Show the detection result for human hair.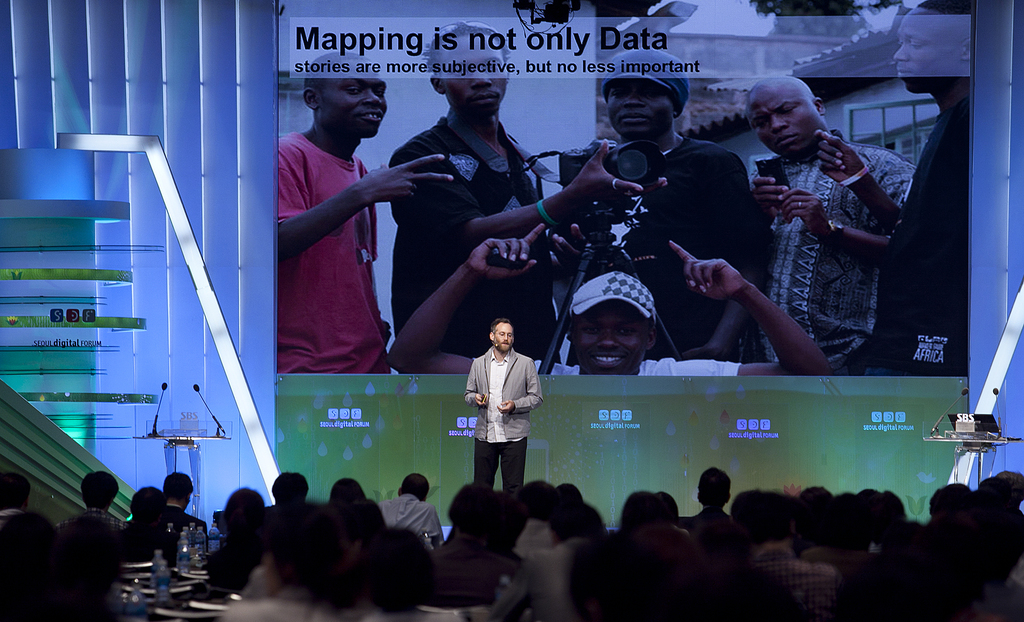
[left=934, top=480, right=968, bottom=520].
